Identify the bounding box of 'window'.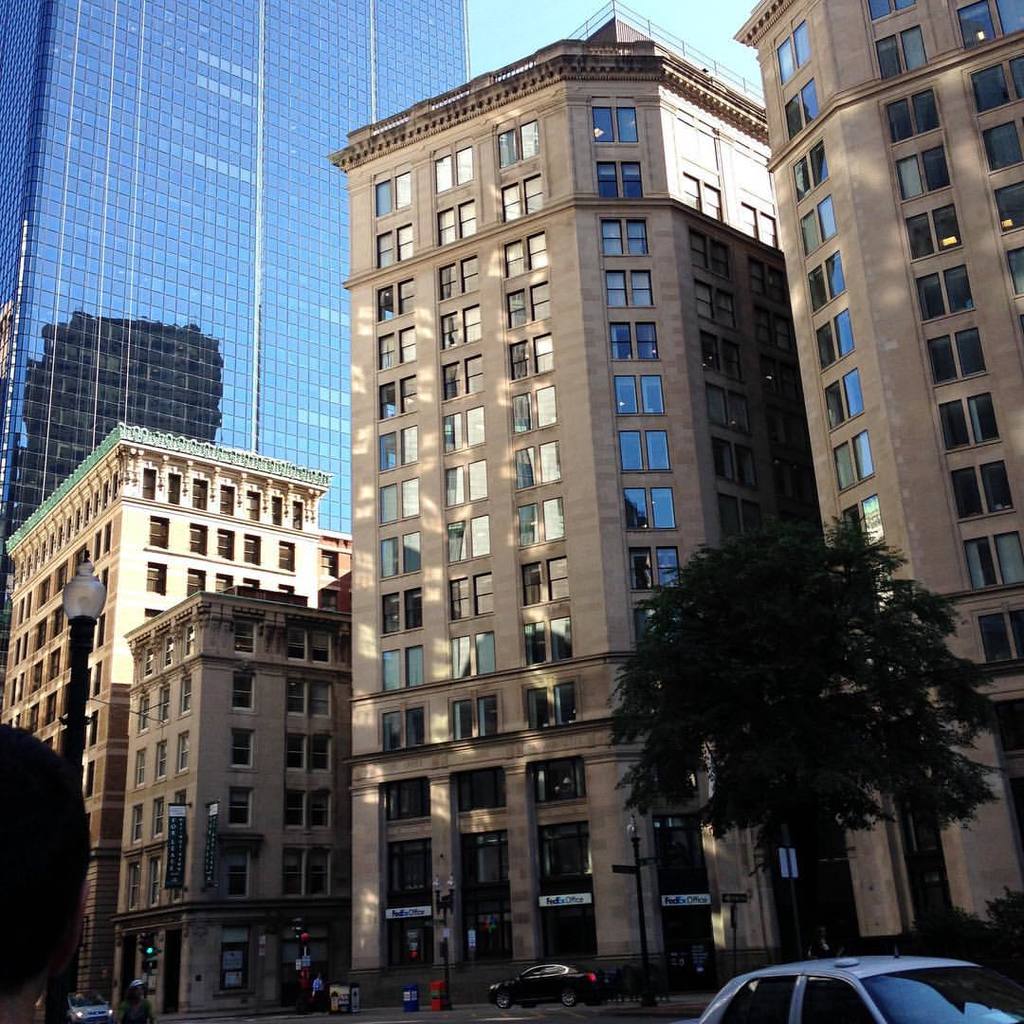
box(796, 192, 839, 256).
